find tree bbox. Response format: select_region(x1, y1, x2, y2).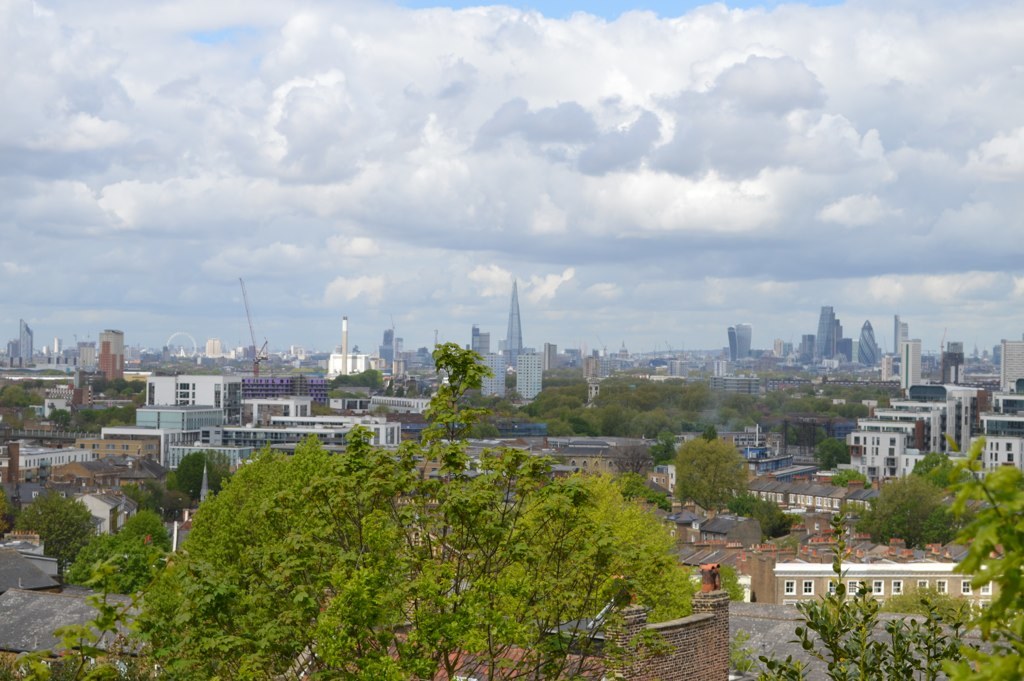
select_region(743, 513, 972, 680).
